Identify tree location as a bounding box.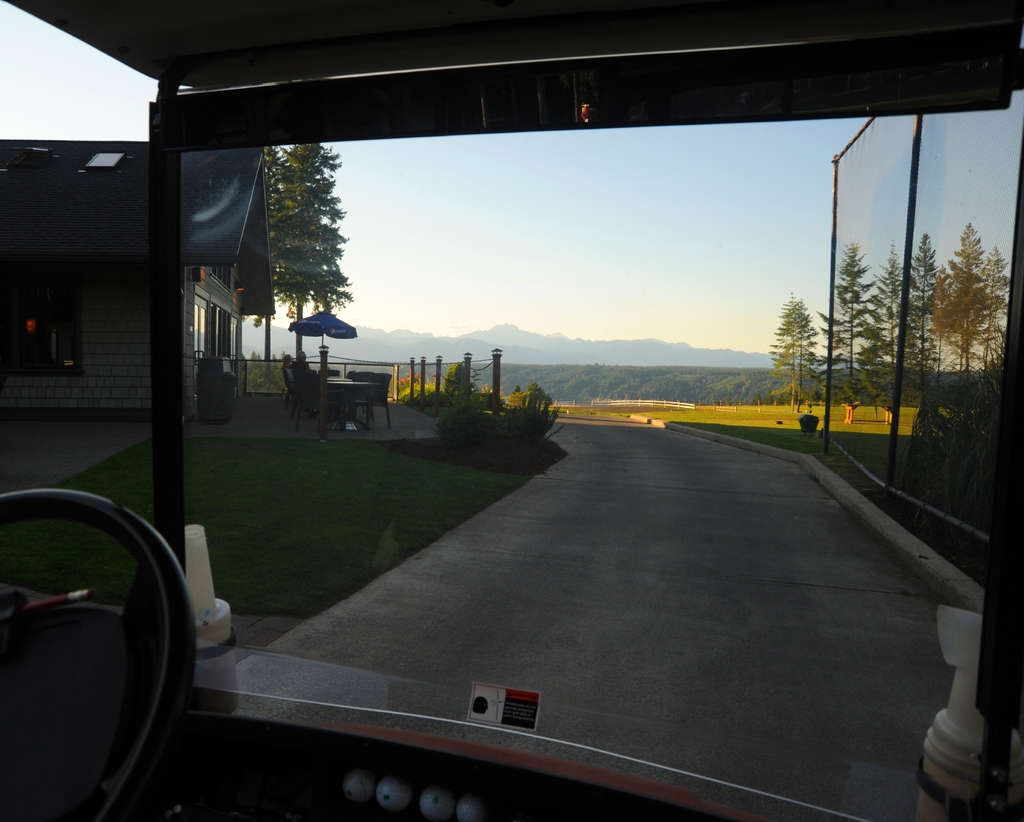
detection(264, 133, 318, 378).
